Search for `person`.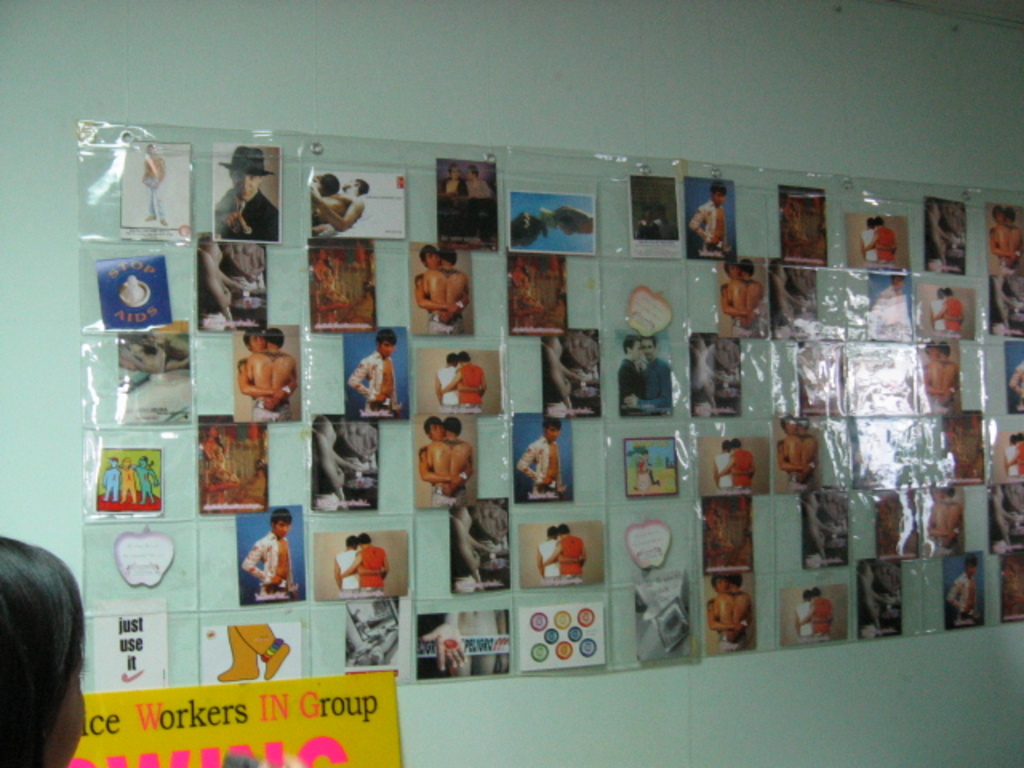
Found at {"x1": 989, "y1": 480, "x2": 1021, "y2": 547}.
